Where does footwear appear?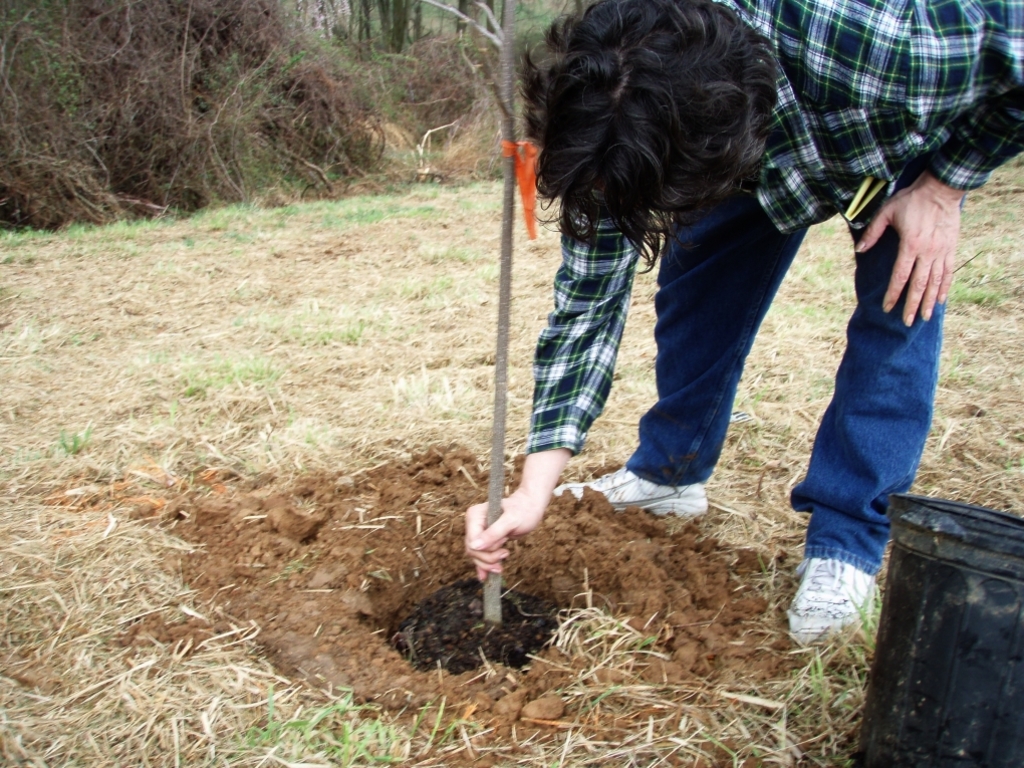
Appears at Rect(553, 456, 715, 520).
